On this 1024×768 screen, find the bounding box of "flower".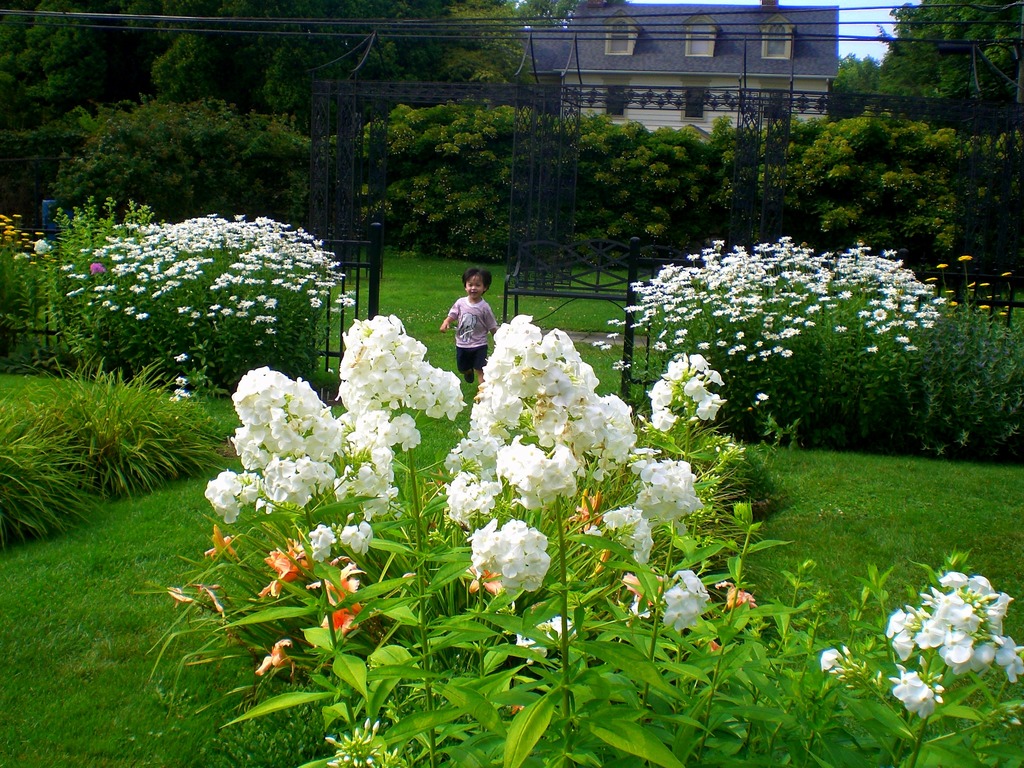
Bounding box: l=599, t=341, r=612, b=353.
